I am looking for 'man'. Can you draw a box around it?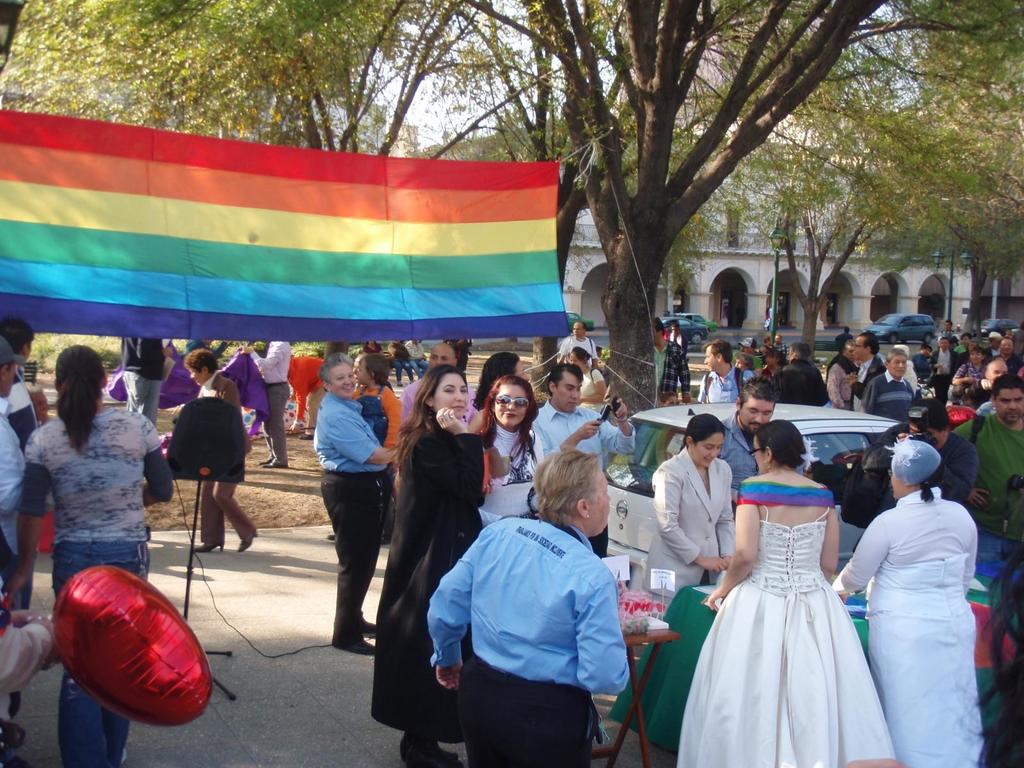
Sure, the bounding box is bbox=[668, 322, 687, 353].
